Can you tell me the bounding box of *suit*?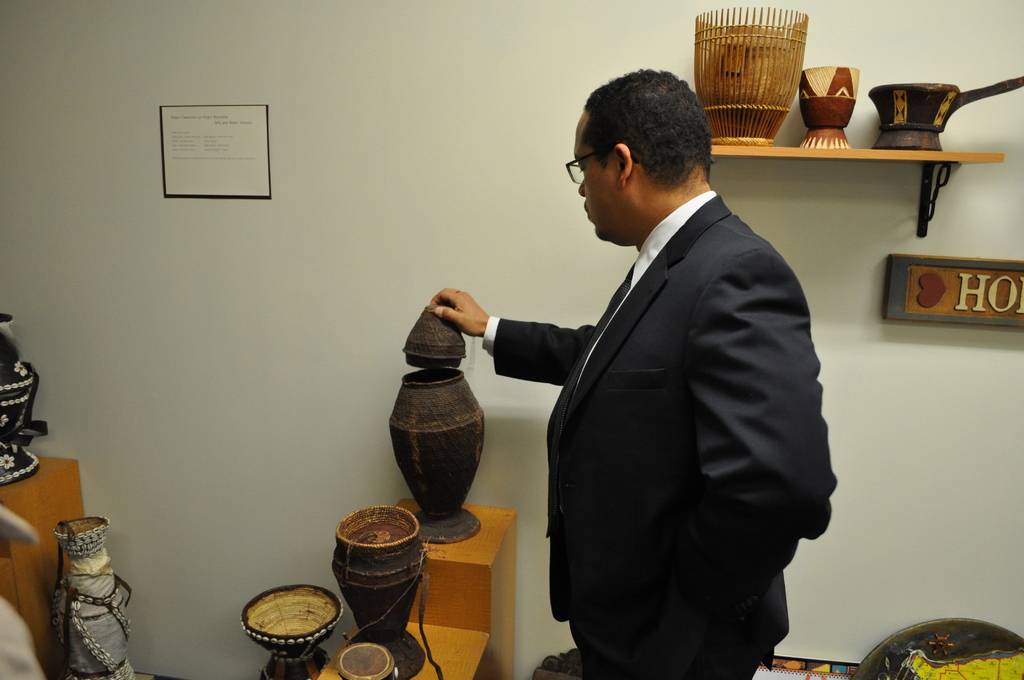
x1=472, y1=129, x2=831, y2=659.
